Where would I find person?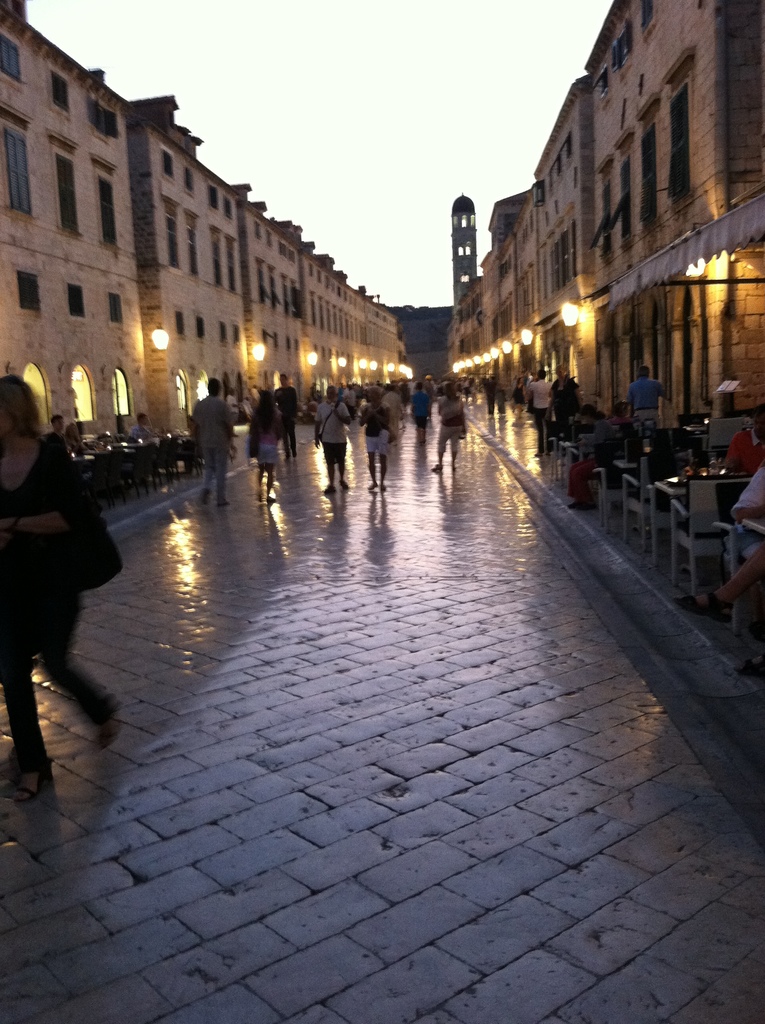
At 362 390 395 497.
